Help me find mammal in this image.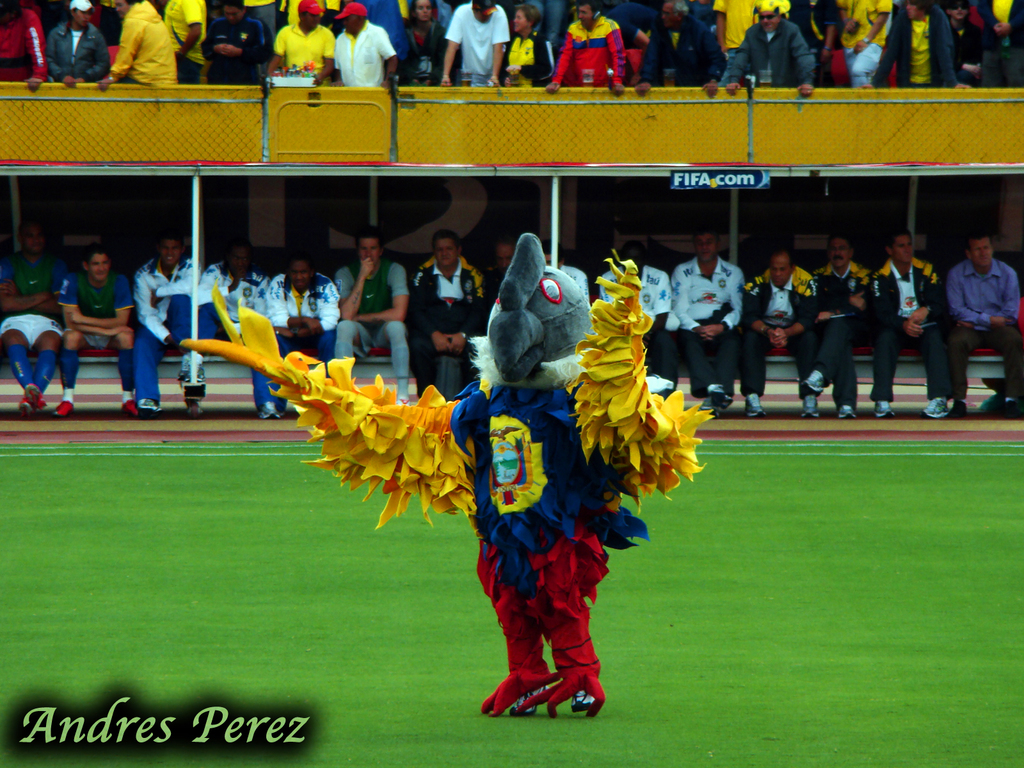
Found it: {"left": 505, "top": 0, "right": 551, "bottom": 90}.
